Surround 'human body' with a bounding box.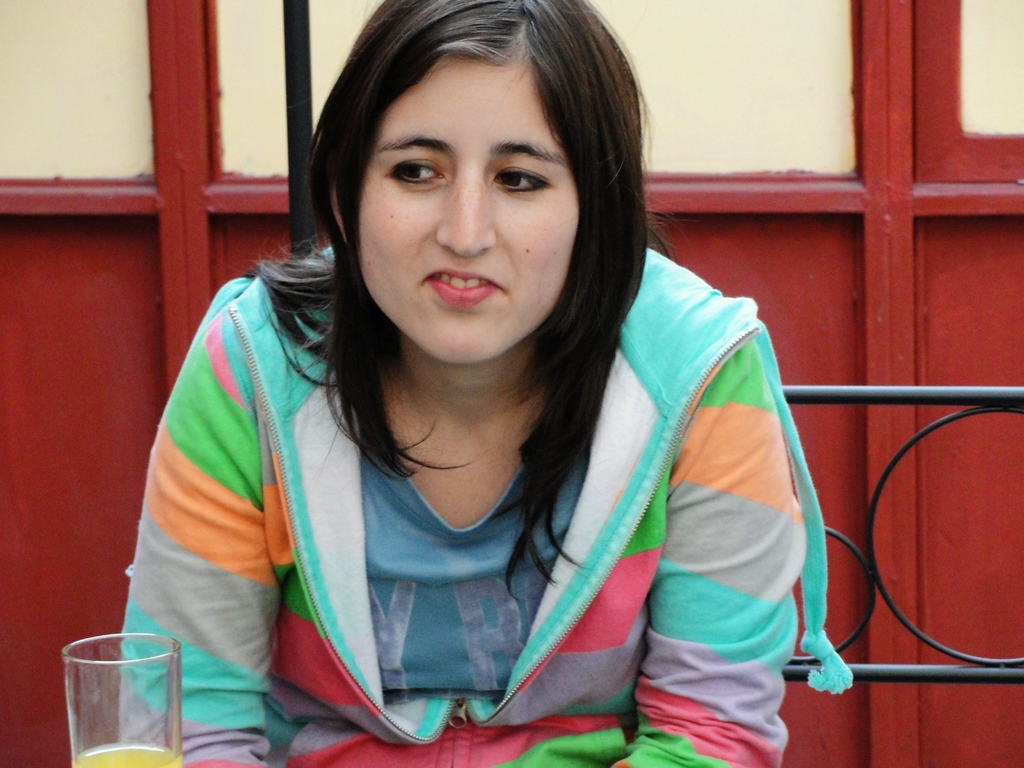
[106,43,849,757].
